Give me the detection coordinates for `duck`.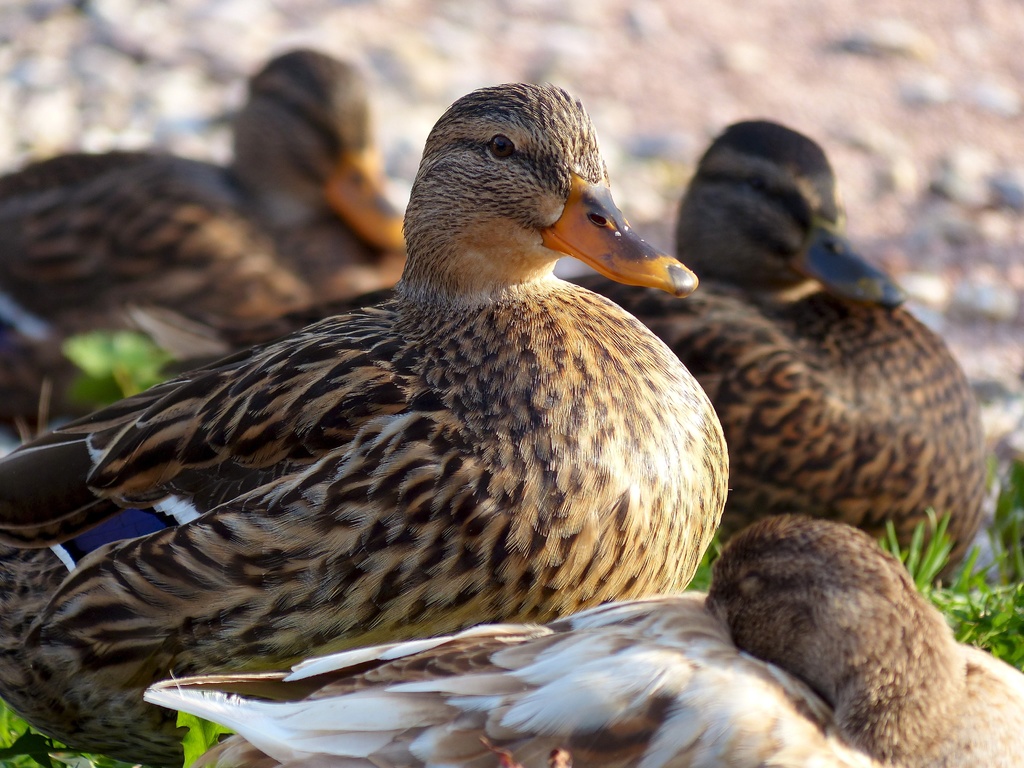
box=[134, 596, 878, 767].
